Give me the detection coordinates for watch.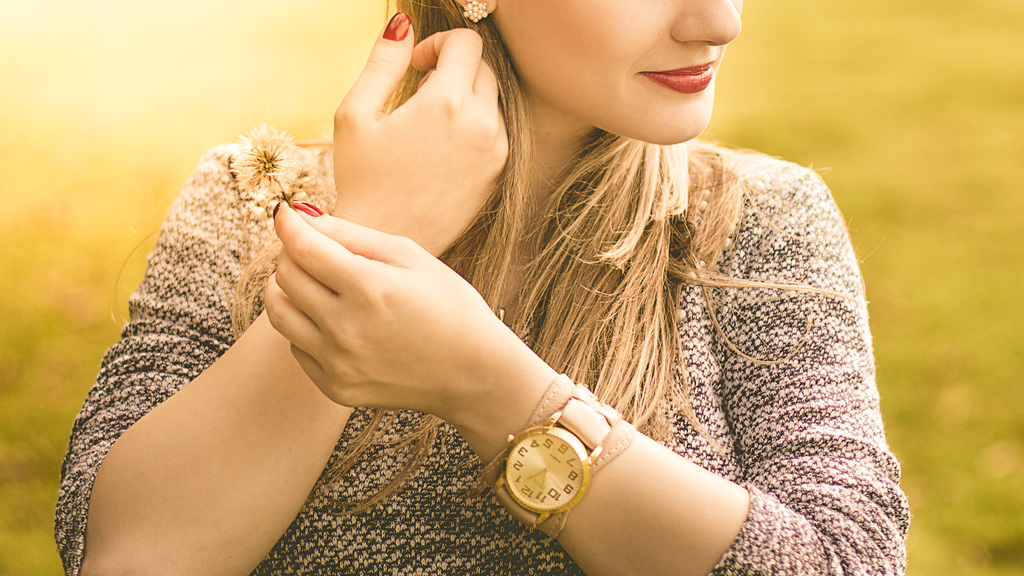
rect(486, 377, 630, 546).
